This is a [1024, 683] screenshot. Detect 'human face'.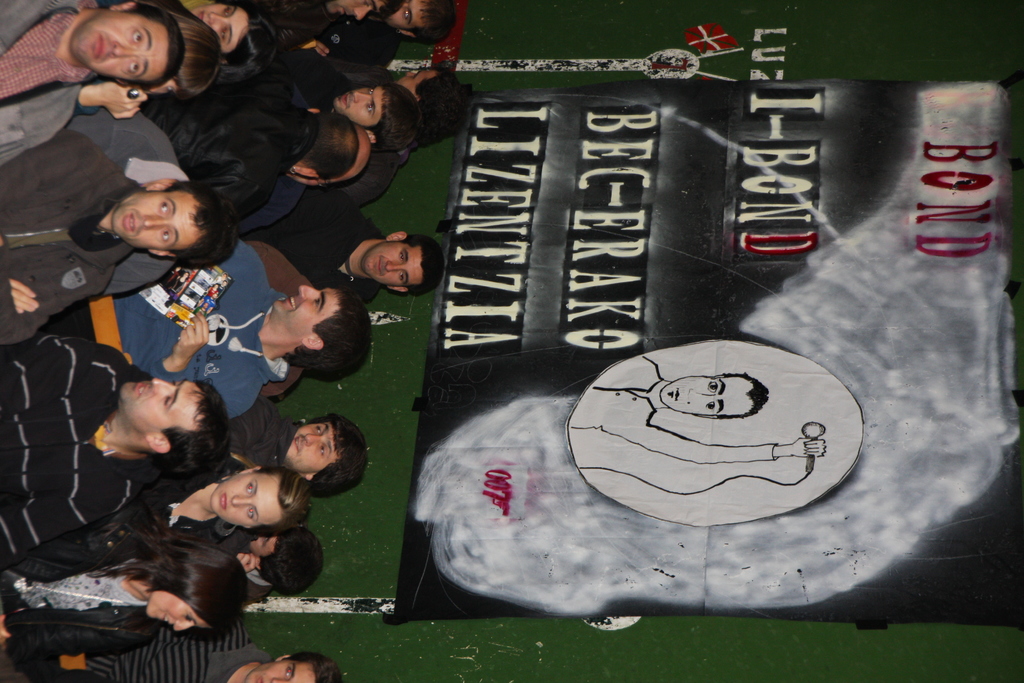
BBox(396, 66, 436, 96).
